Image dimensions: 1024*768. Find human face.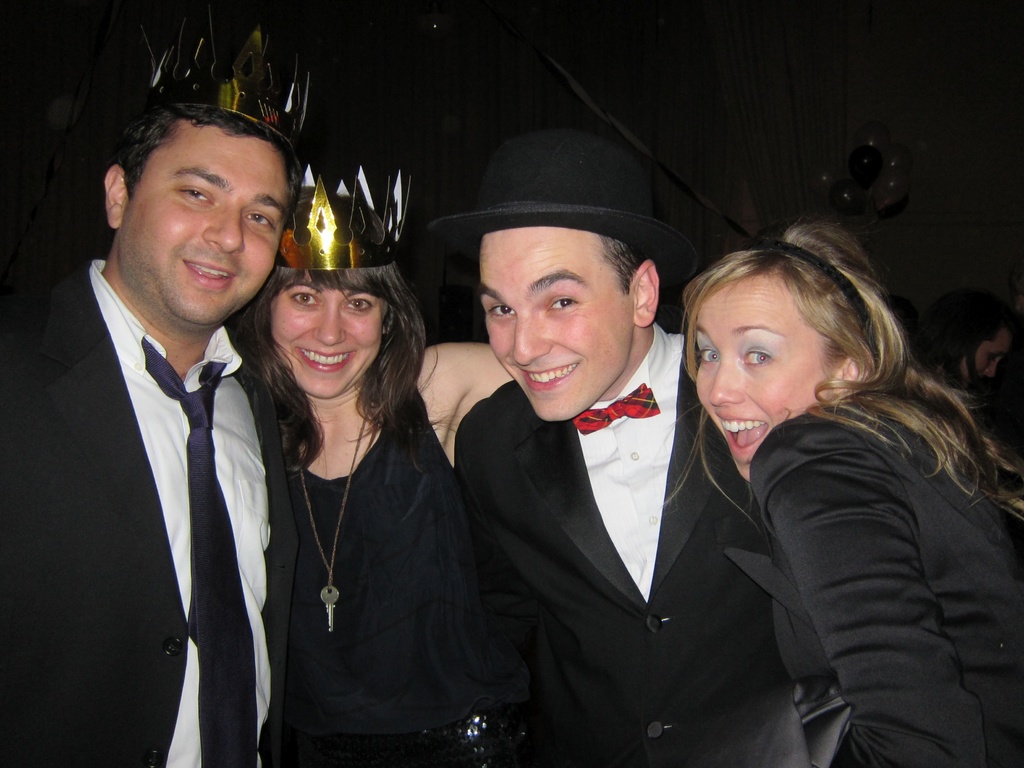
(x1=269, y1=270, x2=388, y2=404).
